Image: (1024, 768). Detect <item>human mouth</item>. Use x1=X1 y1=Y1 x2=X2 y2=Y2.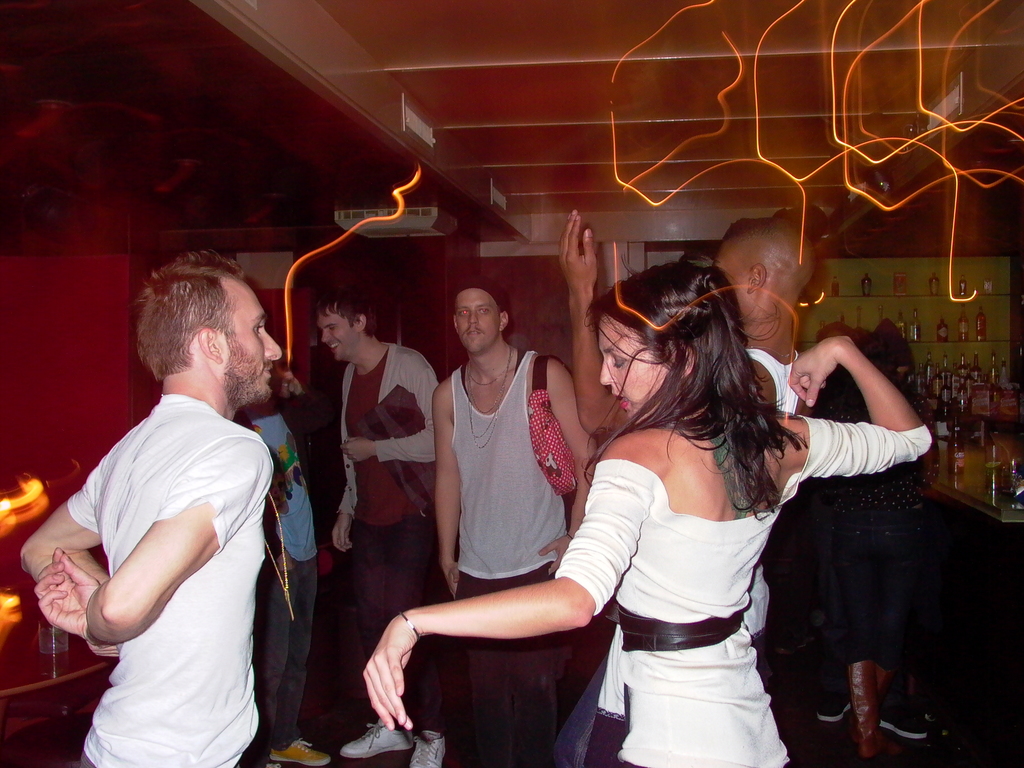
x1=613 y1=394 x2=625 y2=410.
